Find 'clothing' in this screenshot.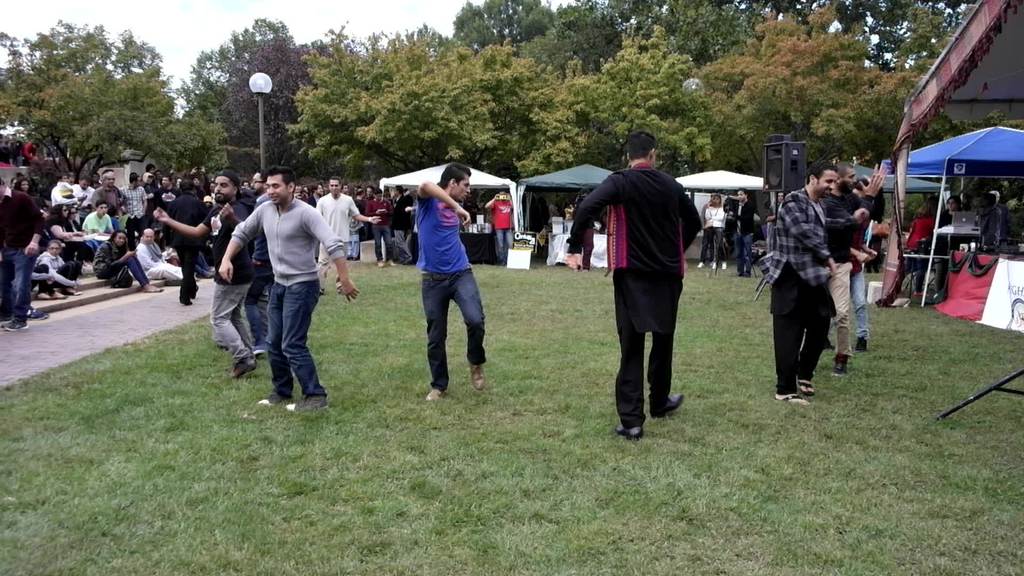
The bounding box for 'clothing' is BBox(232, 203, 344, 401).
